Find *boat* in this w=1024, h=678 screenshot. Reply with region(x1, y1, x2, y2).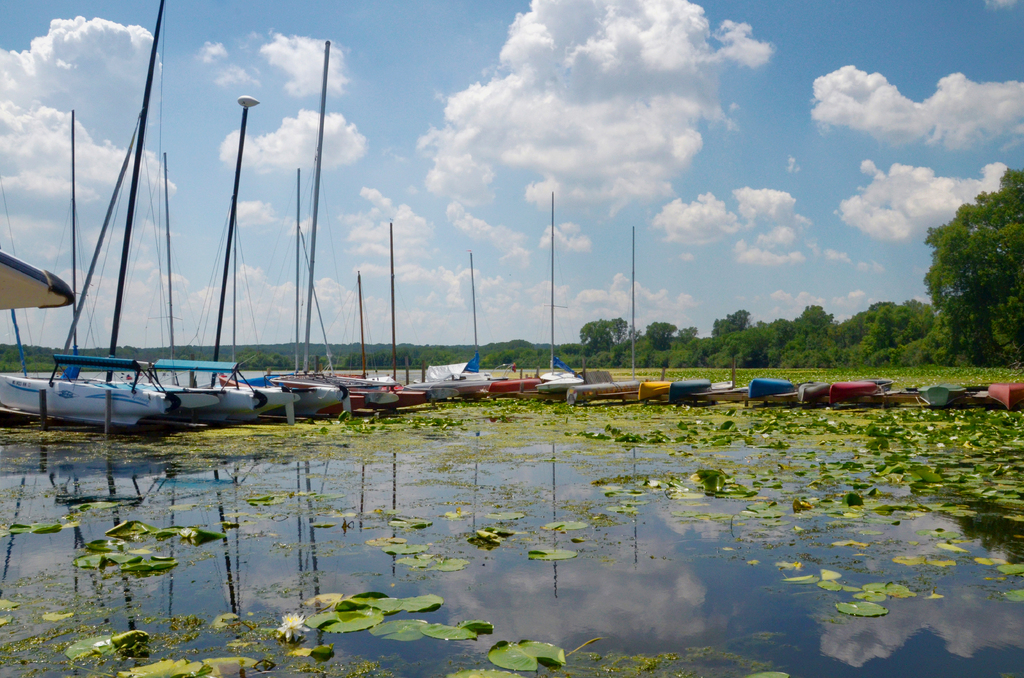
region(260, 371, 342, 426).
